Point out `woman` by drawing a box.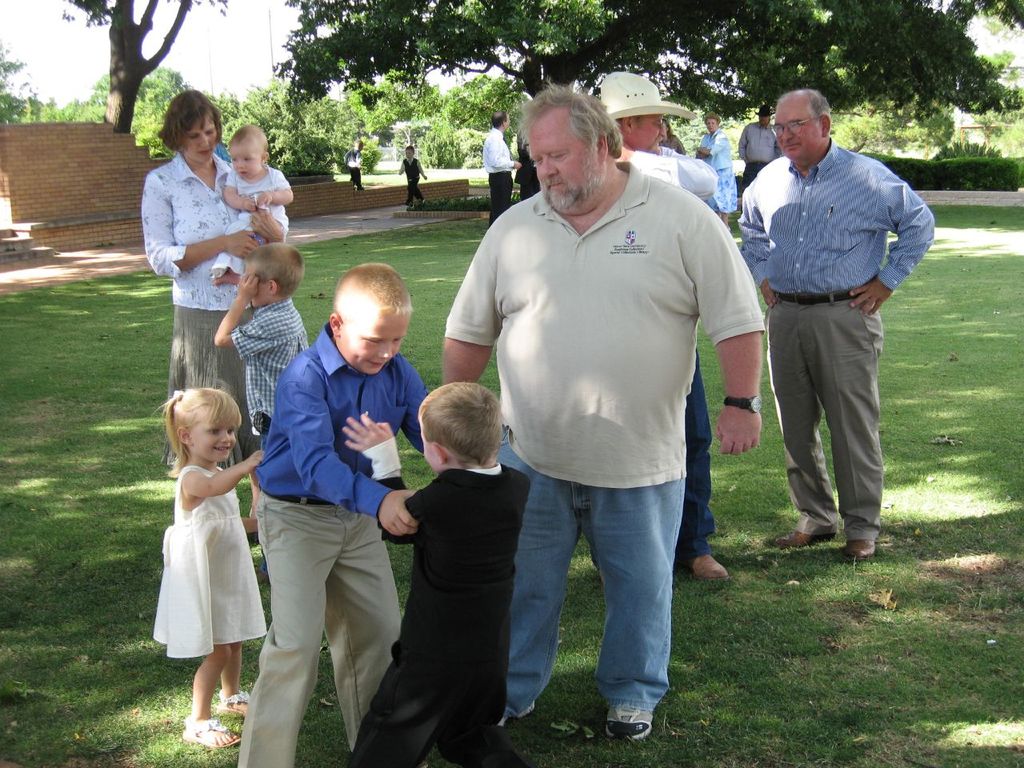
<bbox>695, 111, 738, 233</bbox>.
